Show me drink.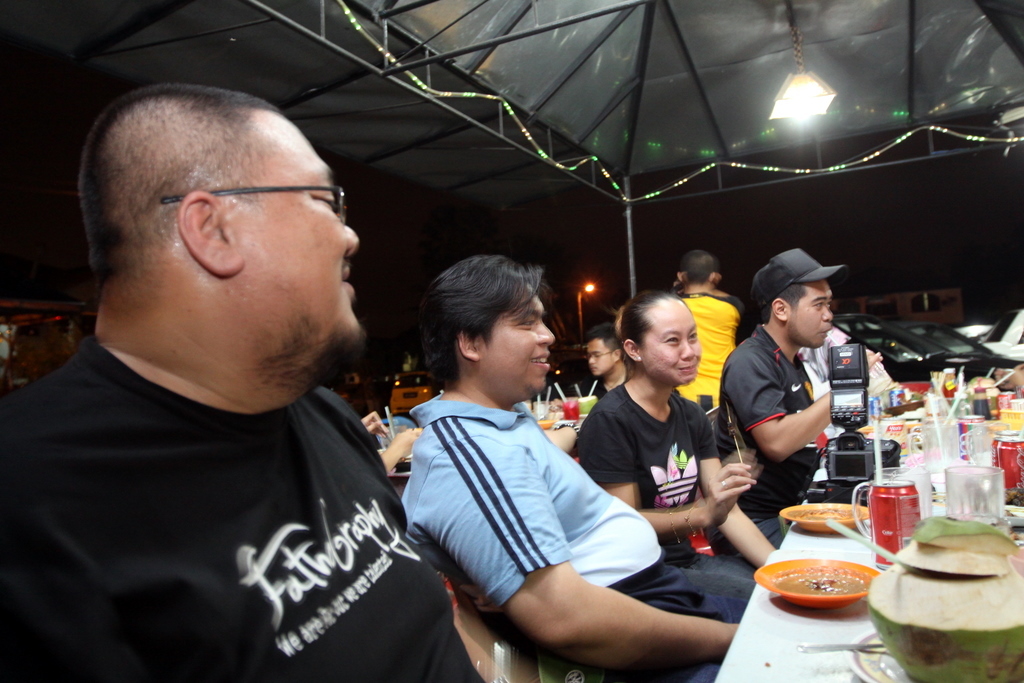
drink is here: BBox(944, 514, 1015, 538).
